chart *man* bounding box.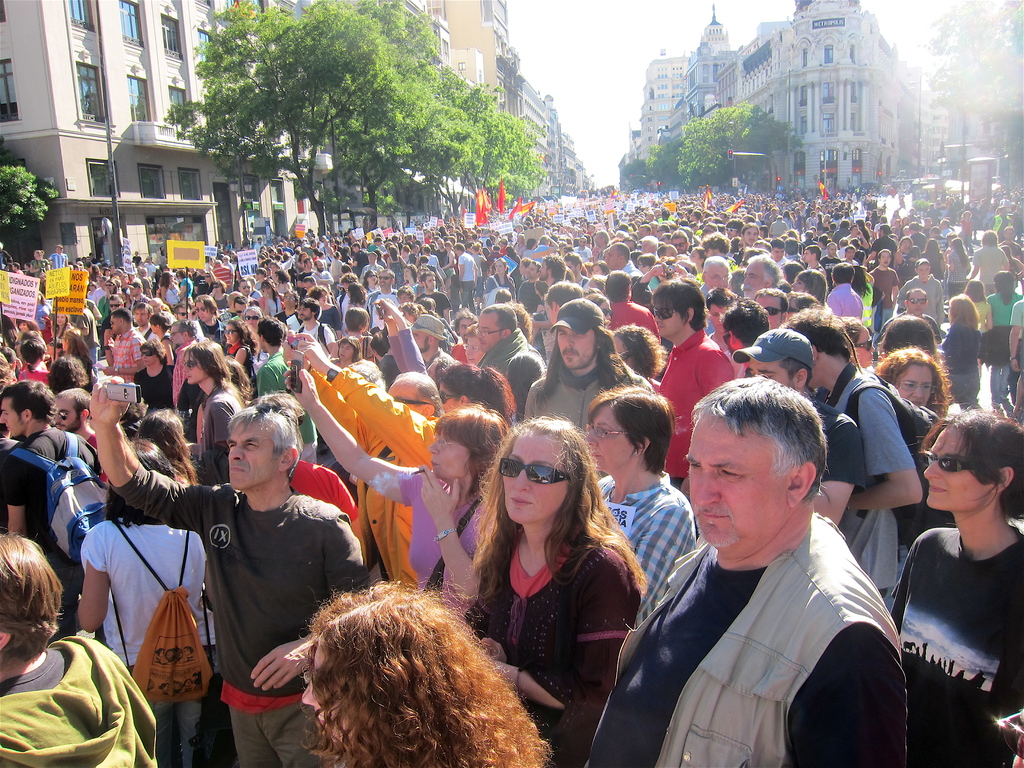
Charted: x1=53 y1=385 x2=108 y2=483.
